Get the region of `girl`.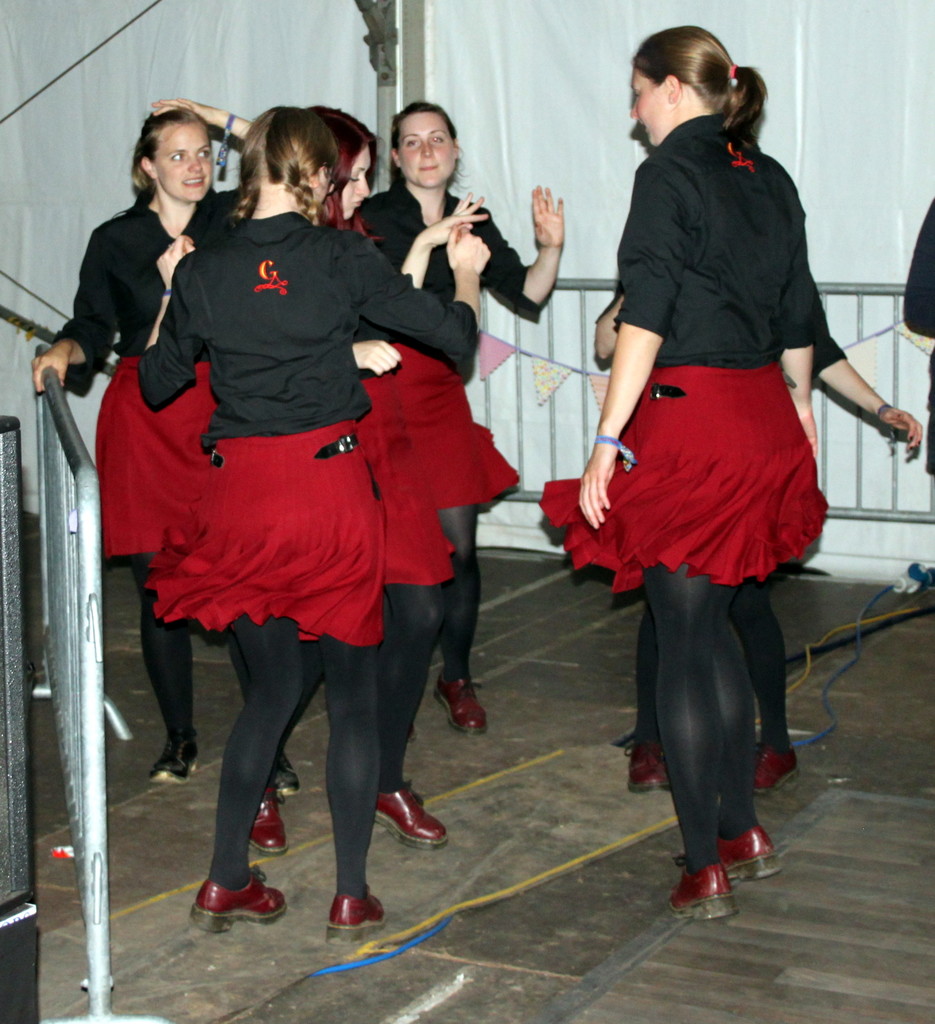
246:101:486:862.
